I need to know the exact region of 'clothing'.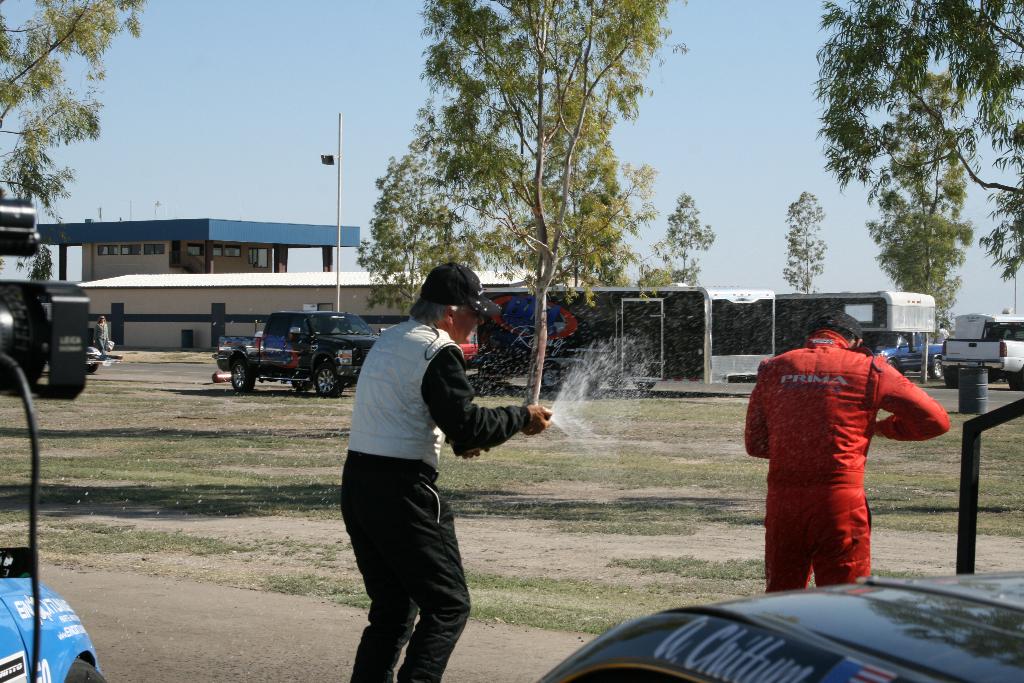
Region: detection(337, 315, 530, 682).
